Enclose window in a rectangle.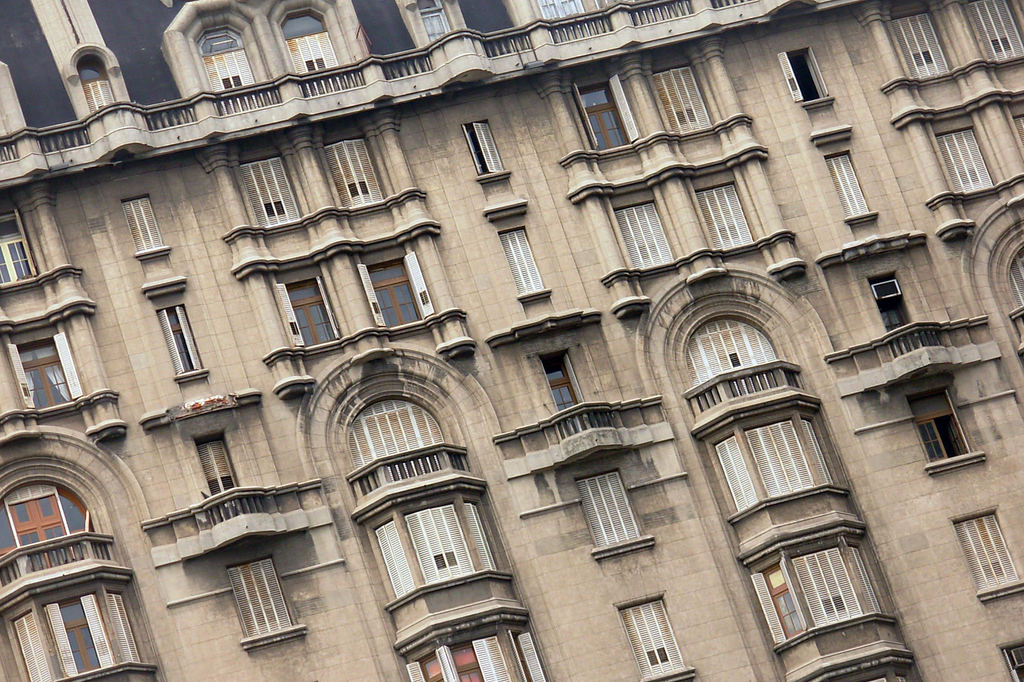
left=866, top=272, right=908, bottom=335.
